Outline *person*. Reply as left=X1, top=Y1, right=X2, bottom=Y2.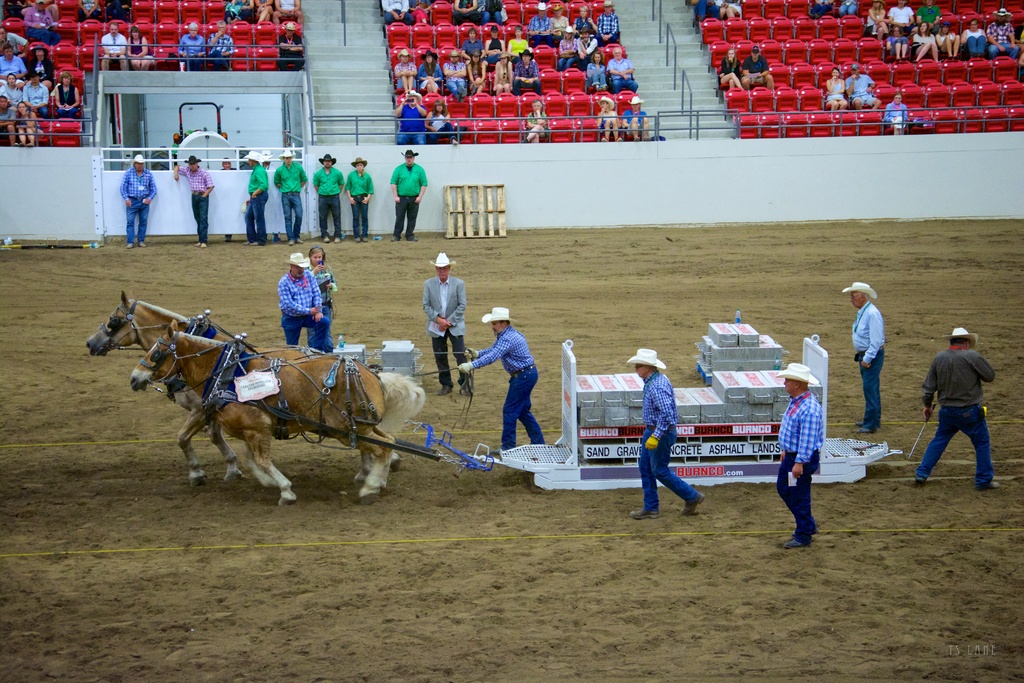
left=395, top=90, right=424, bottom=142.
